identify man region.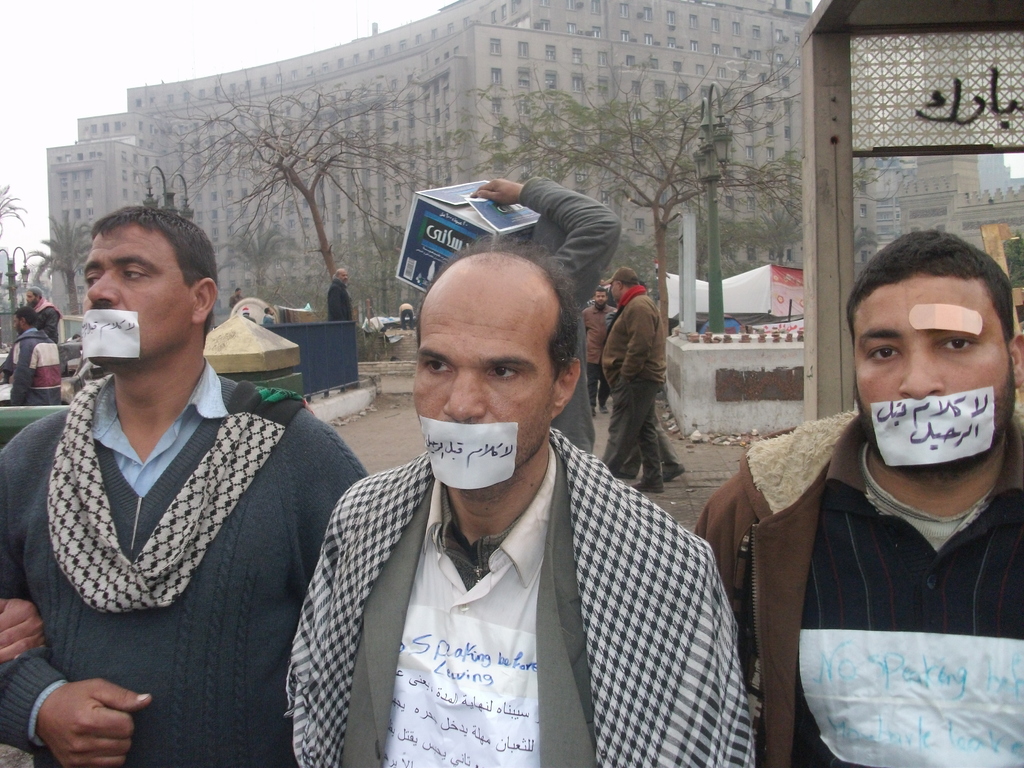
Region: <bbox>0, 308, 66, 403</bbox>.
